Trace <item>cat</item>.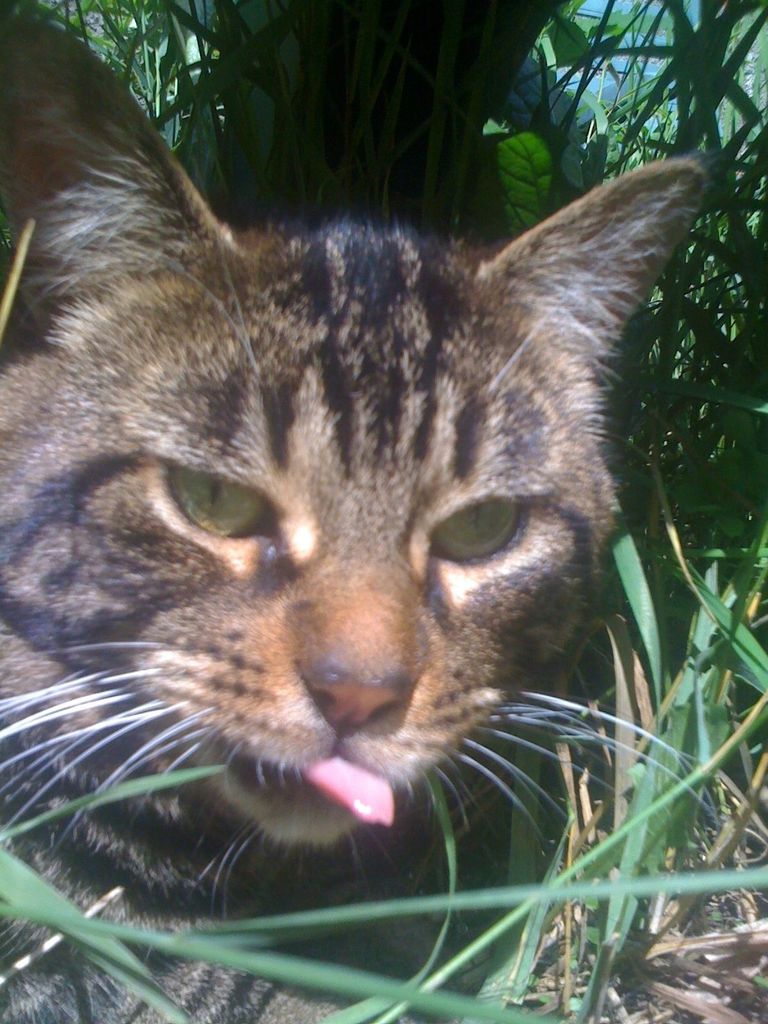
Traced to (0,17,709,1023).
